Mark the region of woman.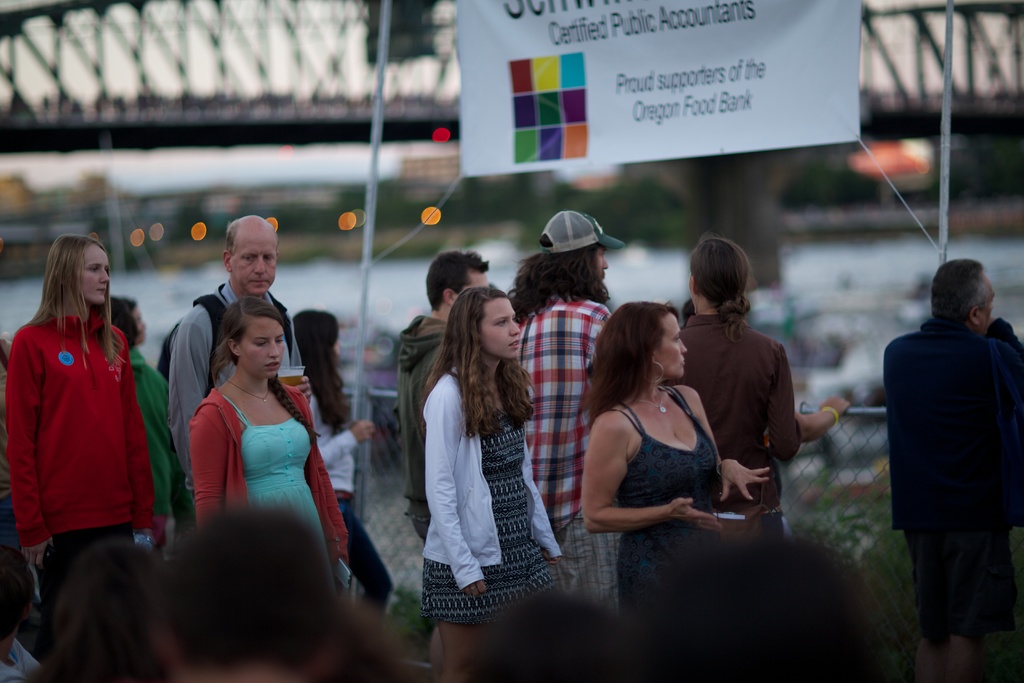
Region: bbox=(680, 231, 804, 539).
